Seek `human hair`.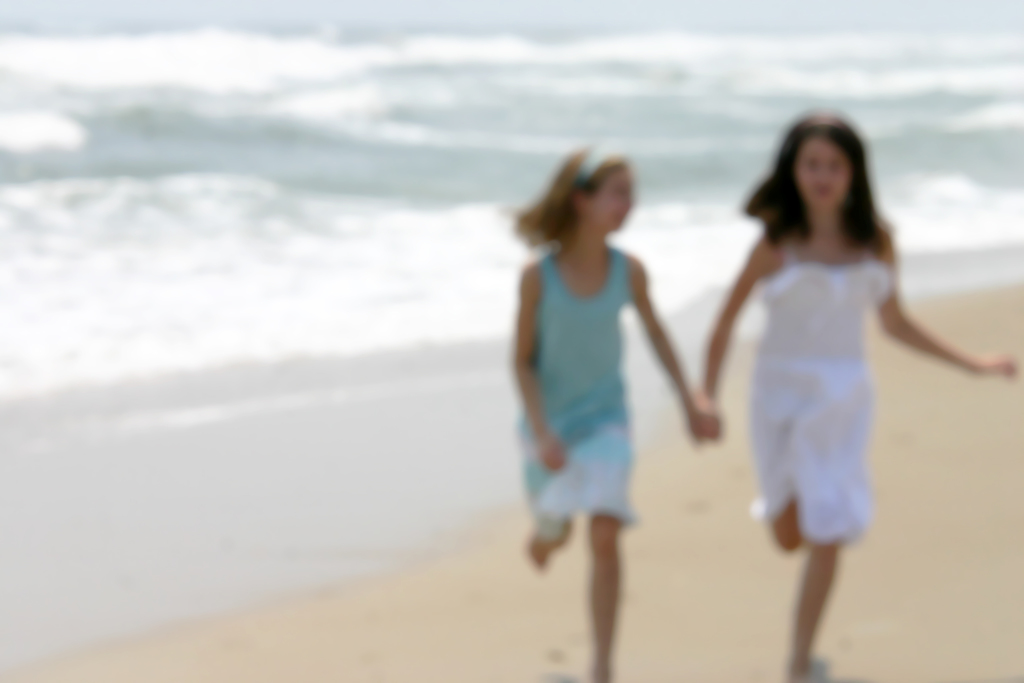
Rect(745, 107, 893, 252).
